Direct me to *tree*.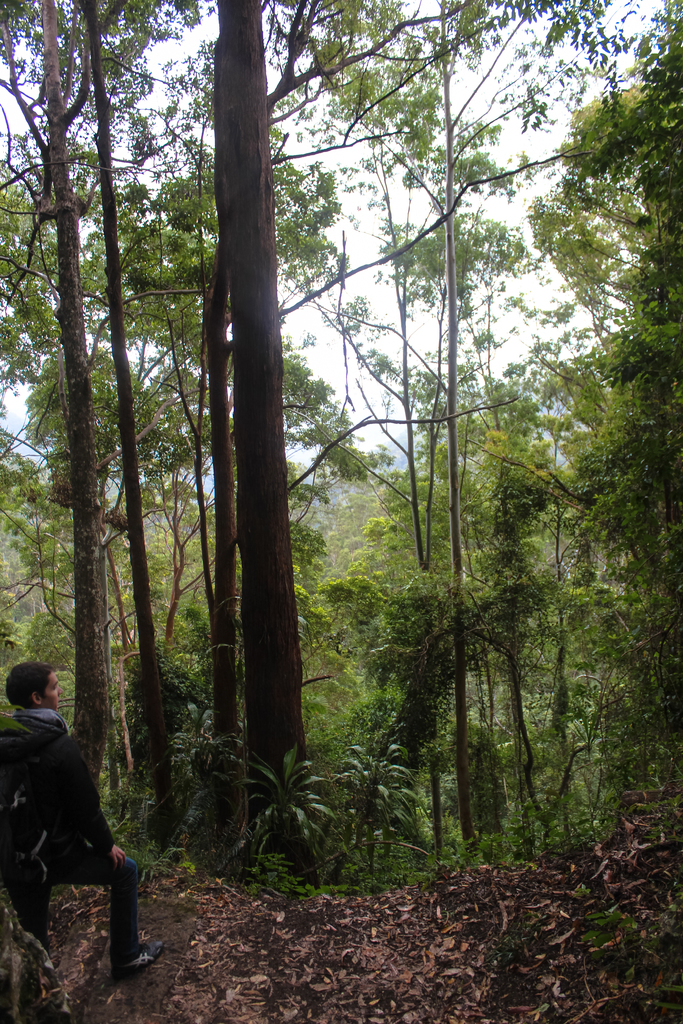
Direction: rect(345, 563, 522, 879).
